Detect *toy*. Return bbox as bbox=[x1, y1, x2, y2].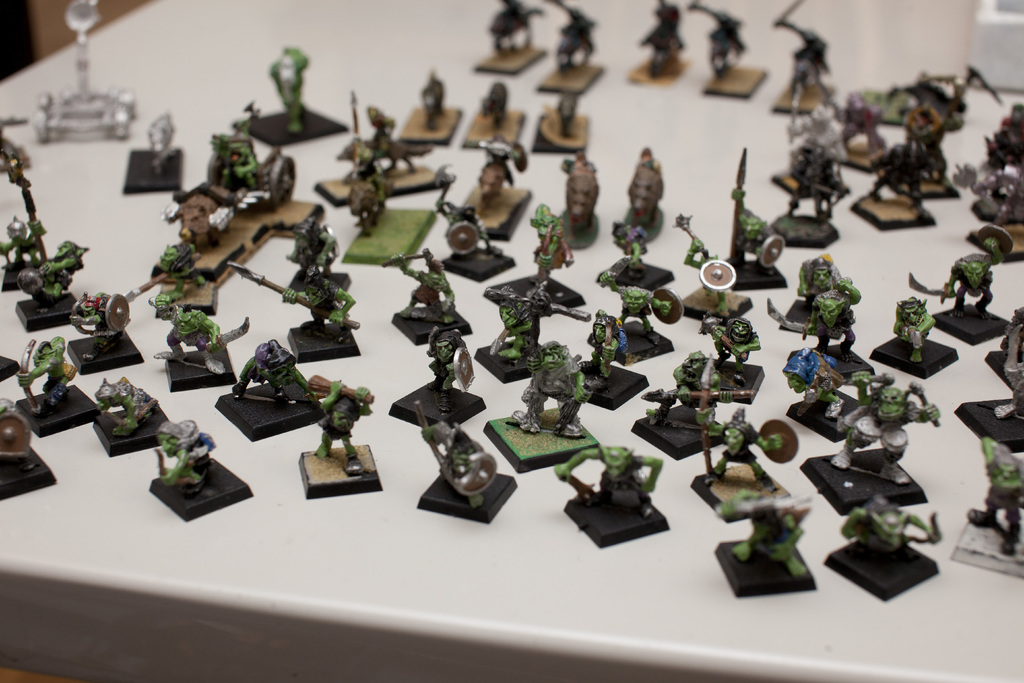
bbox=[571, 303, 652, 414].
